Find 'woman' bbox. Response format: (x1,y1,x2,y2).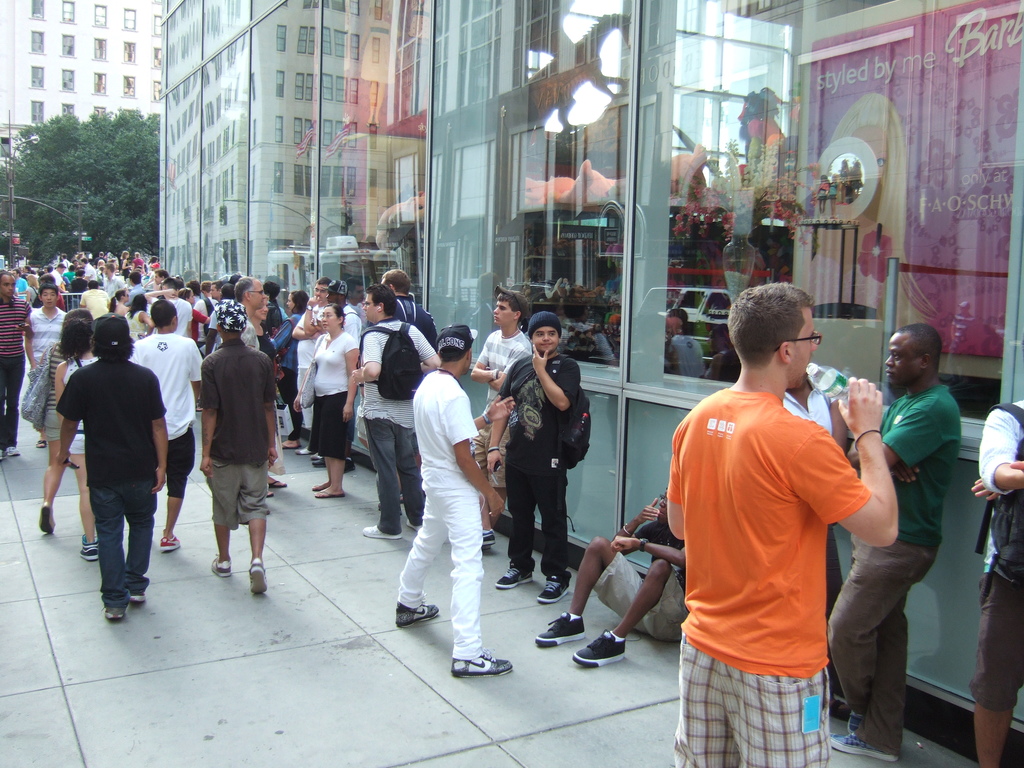
(53,320,98,563).
